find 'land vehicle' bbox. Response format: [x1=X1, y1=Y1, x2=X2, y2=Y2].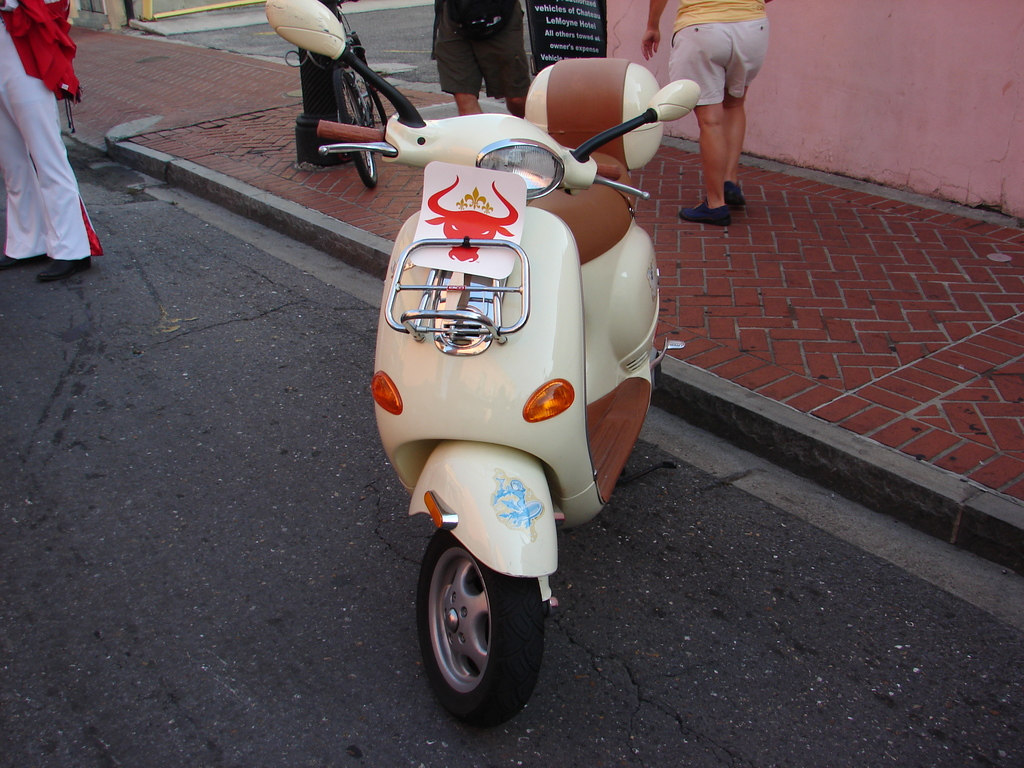
[x1=264, y1=0, x2=703, y2=737].
